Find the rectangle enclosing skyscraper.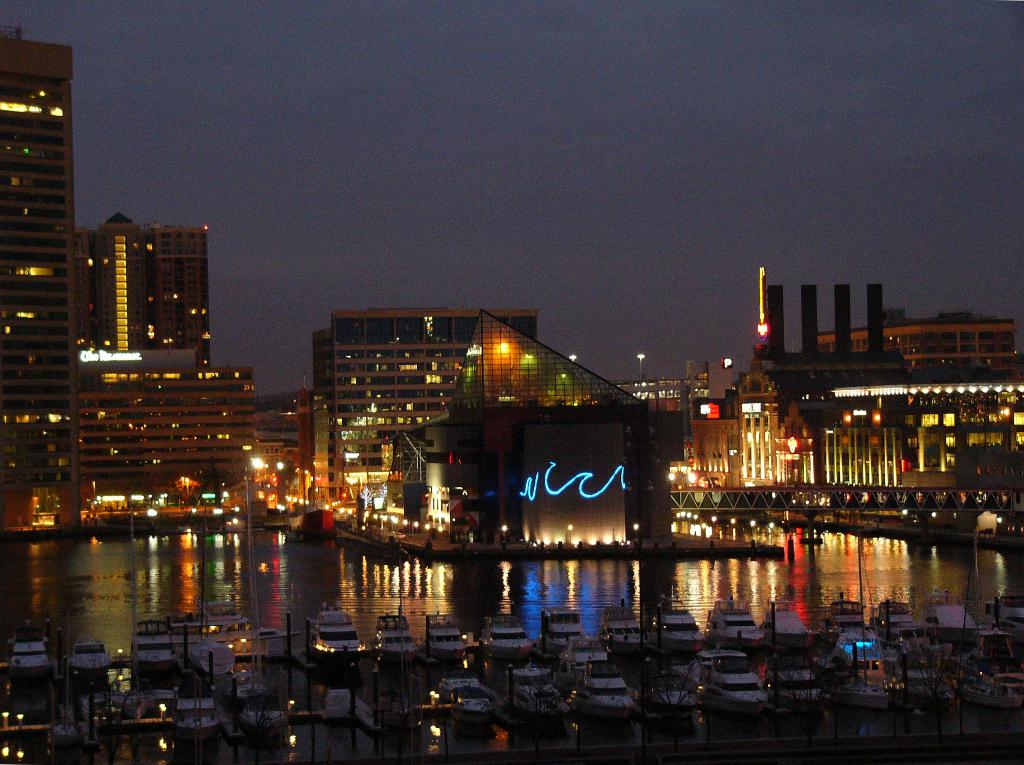
pyautogui.locateOnScreen(0, 22, 93, 517).
